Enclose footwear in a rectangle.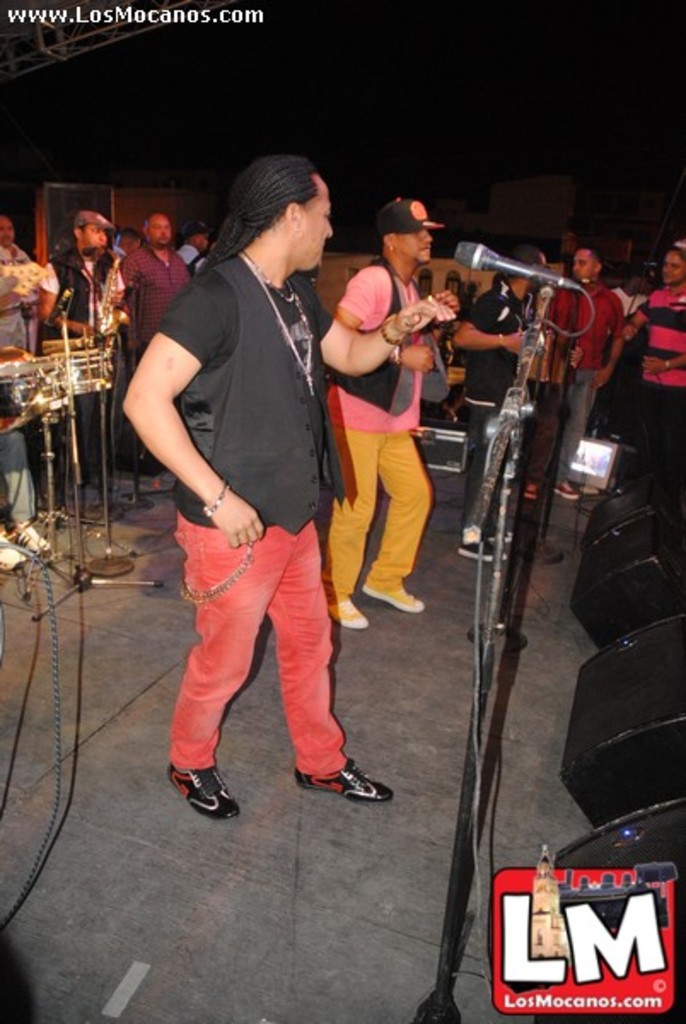
box=[294, 759, 401, 797].
